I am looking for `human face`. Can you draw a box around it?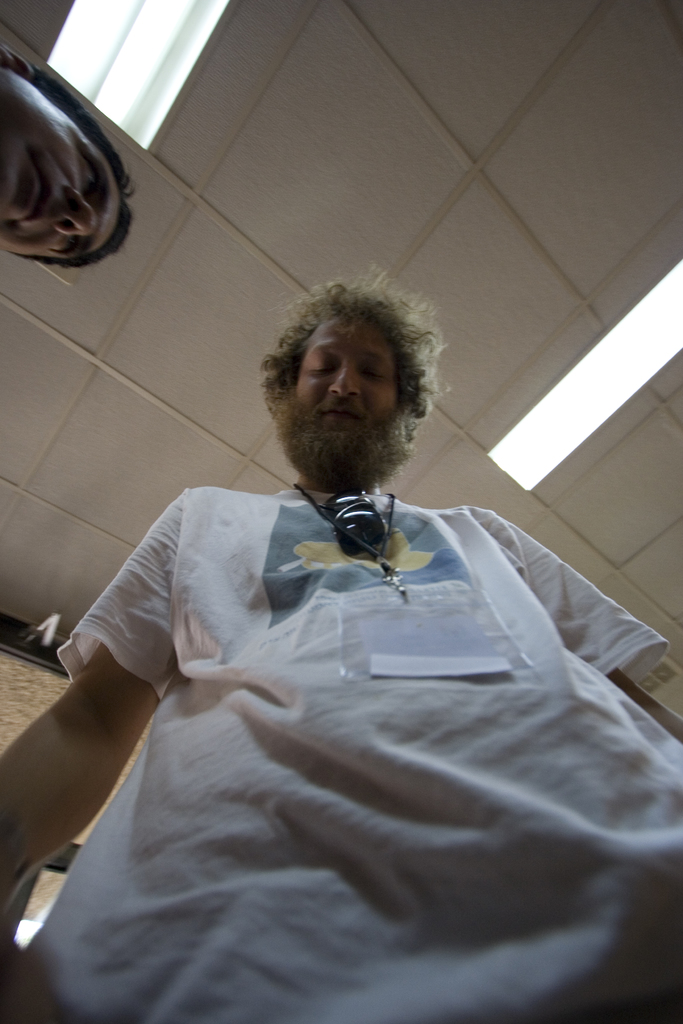
Sure, the bounding box is crop(0, 66, 128, 257).
